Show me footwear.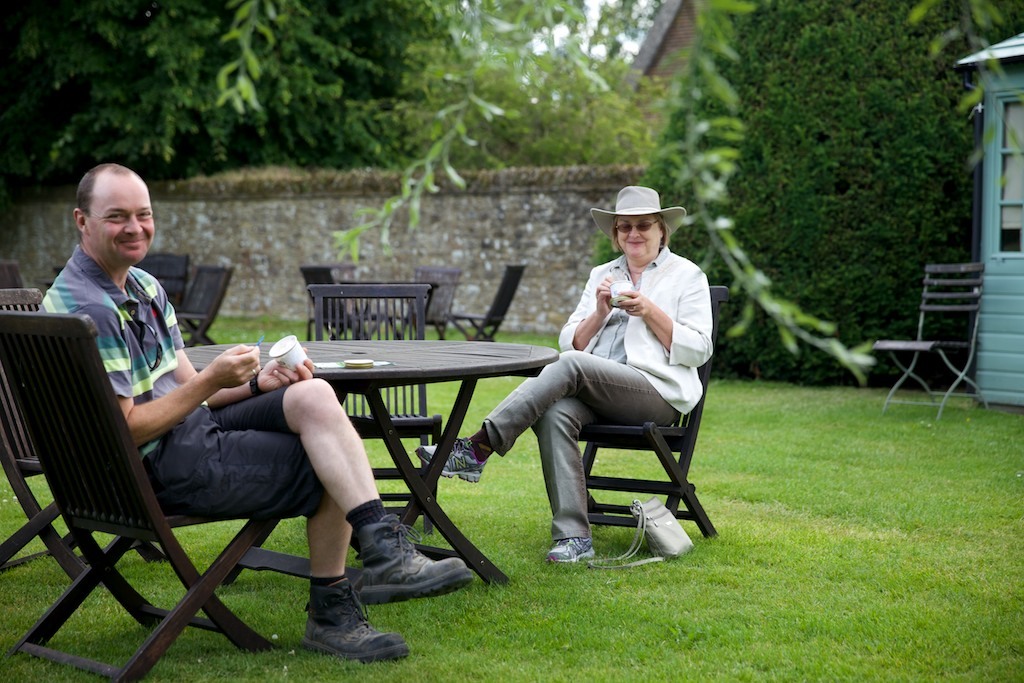
footwear is here: select_region(547, 536, 596, 560).
